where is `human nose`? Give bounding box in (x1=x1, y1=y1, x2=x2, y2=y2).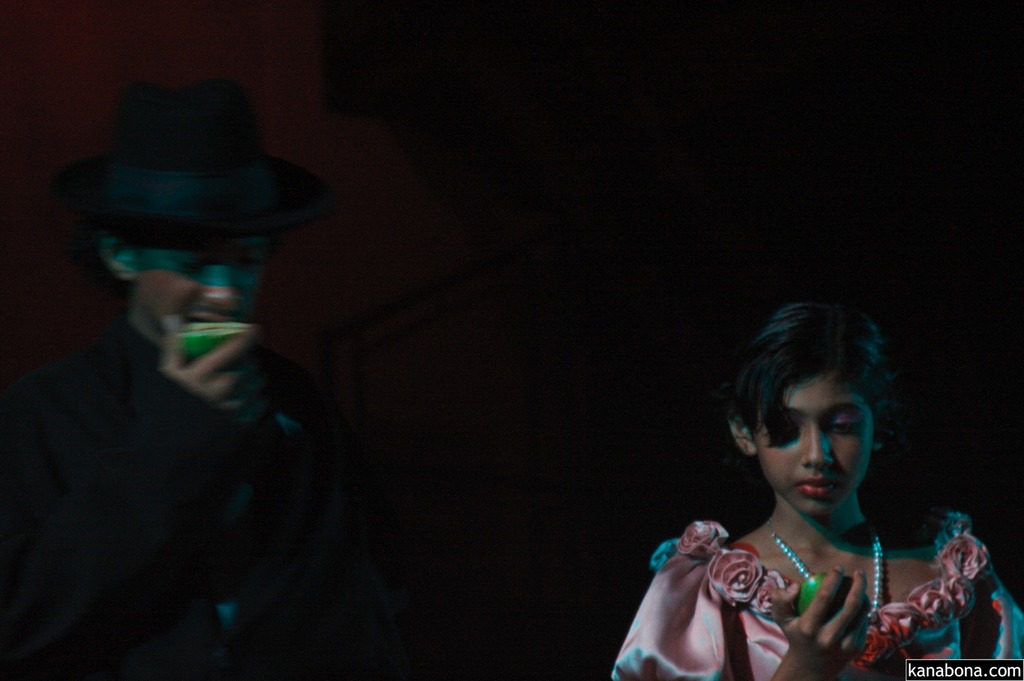
(x1=799, y1=425, x2=833, y2=472).
